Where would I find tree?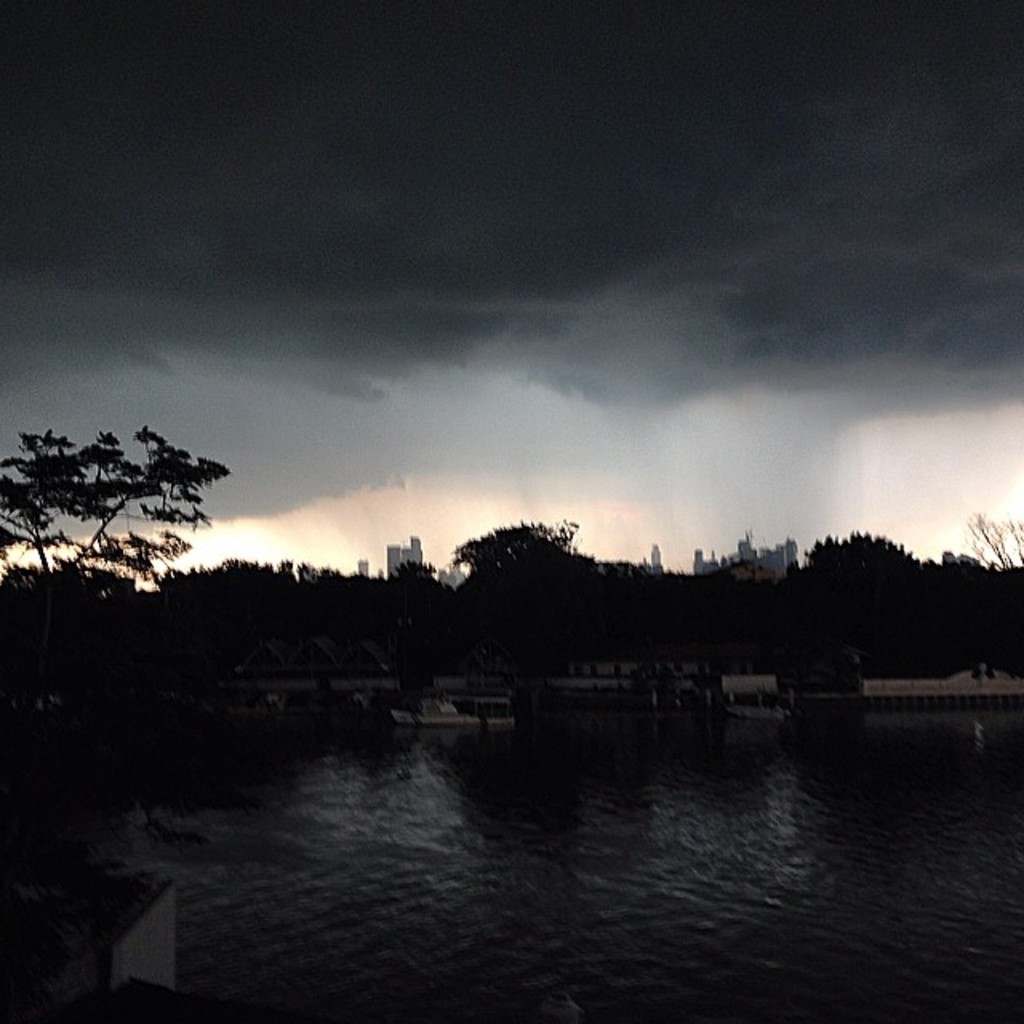
At bbox=(0, 414, 237, 651).
